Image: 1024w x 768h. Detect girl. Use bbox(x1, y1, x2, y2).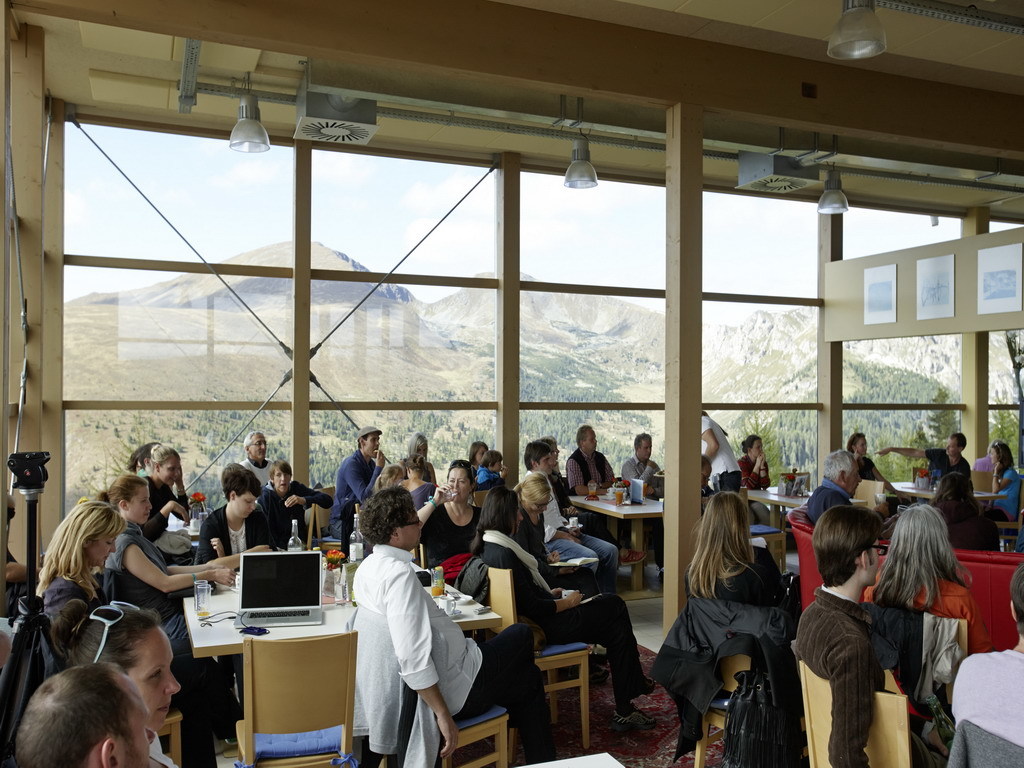
bbox(135, 439, 187, 543).
